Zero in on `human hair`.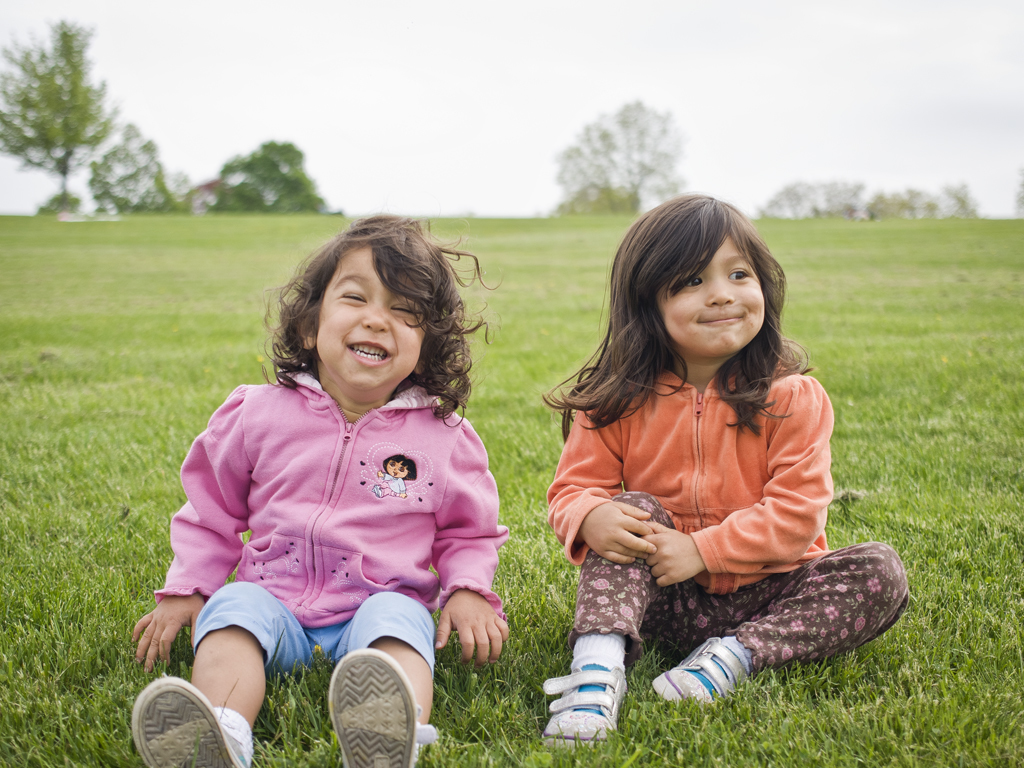
Zeroed in: {"x1": 537, "y1": 190, "x2": 813, "y2": 436}.
